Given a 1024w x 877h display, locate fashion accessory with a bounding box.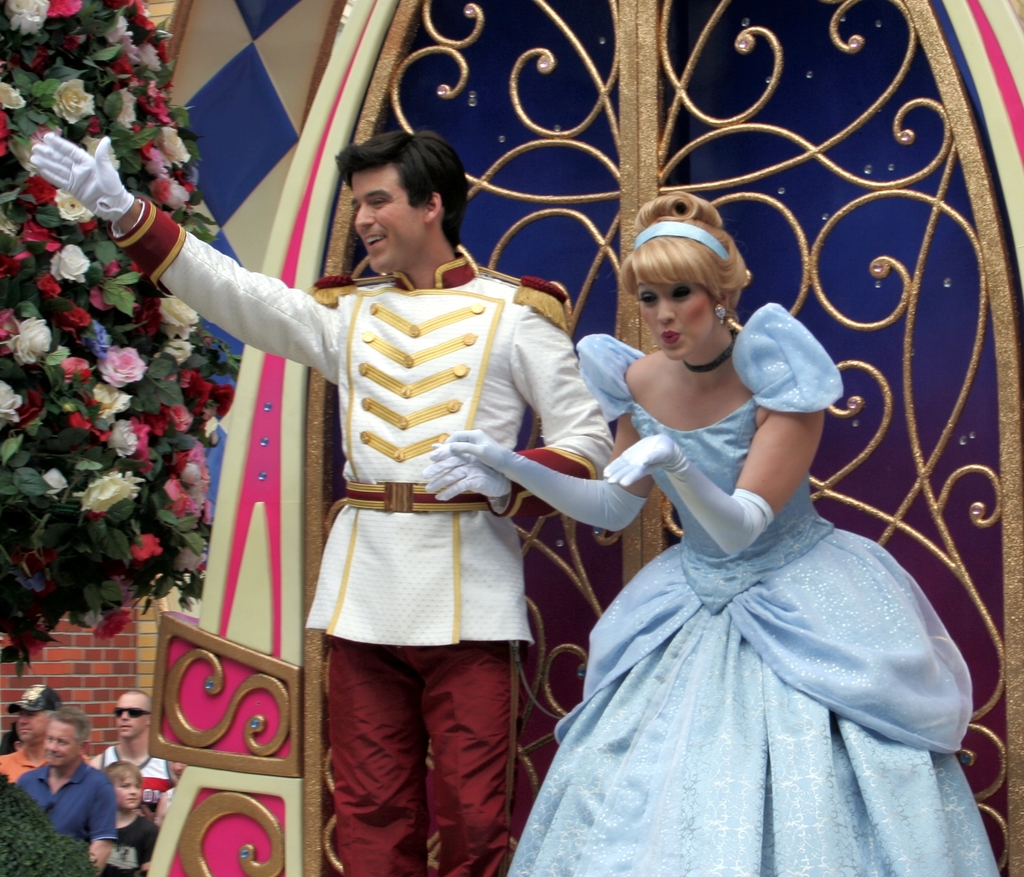
Located: bbox=(343, 476, 493, 511).
